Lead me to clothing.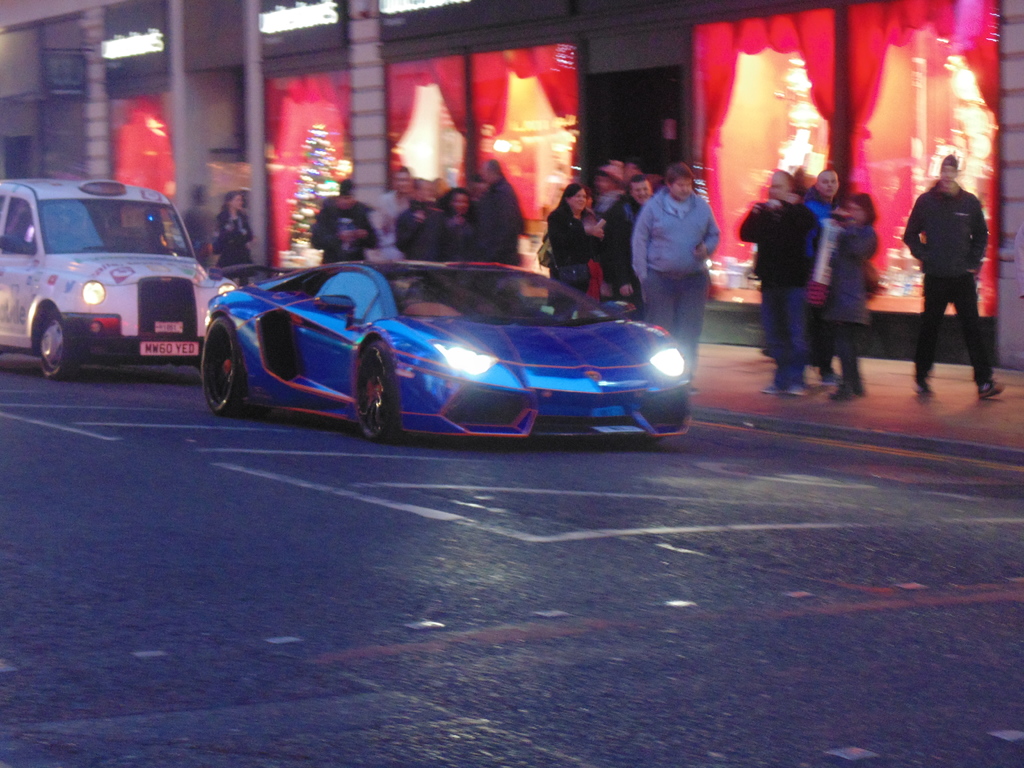
Lead to [212,212,254,277].
